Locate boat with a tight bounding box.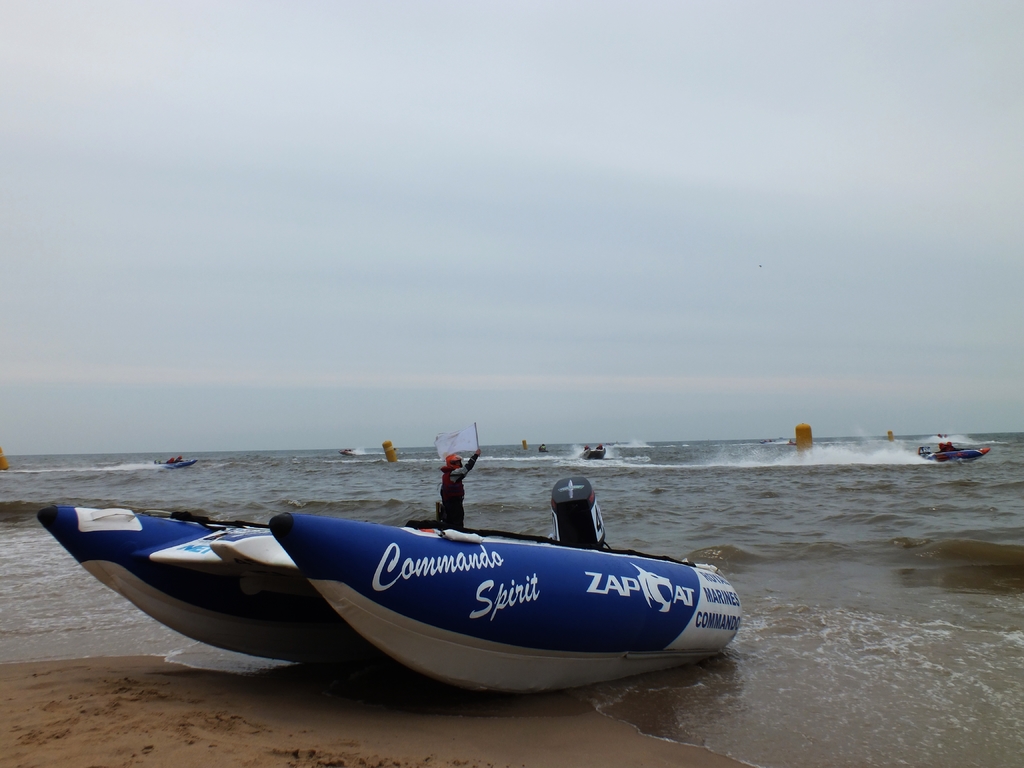
[579,448,609,461].
